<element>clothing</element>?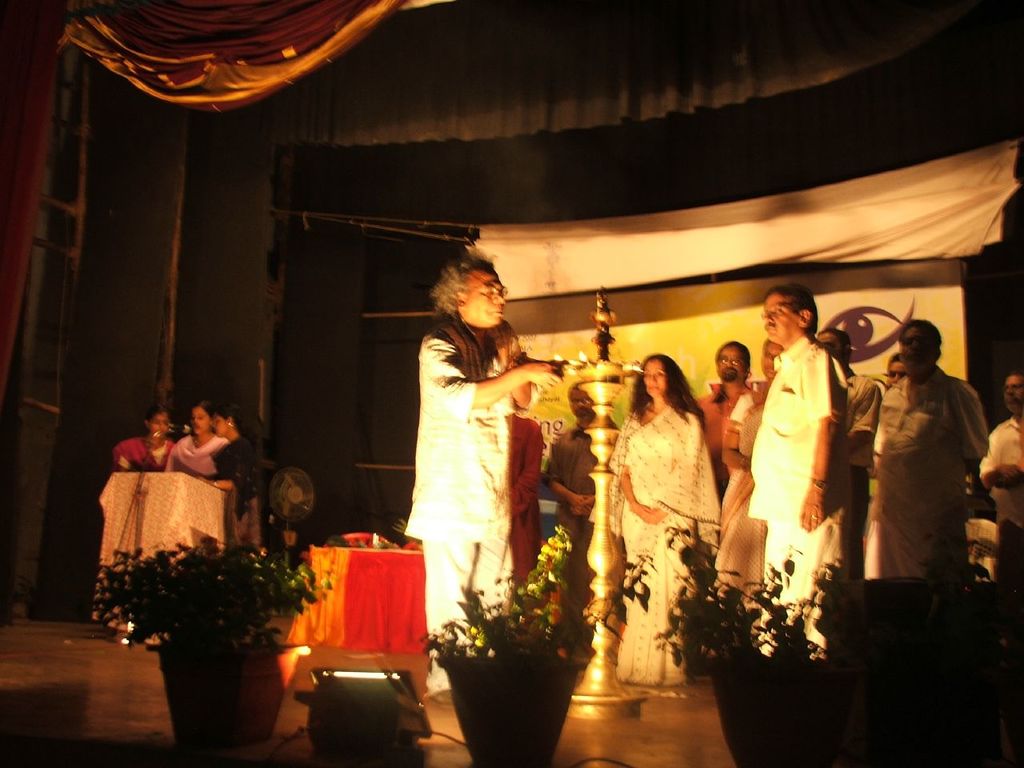
x1=745, y1=330, x2=847, y2=658
